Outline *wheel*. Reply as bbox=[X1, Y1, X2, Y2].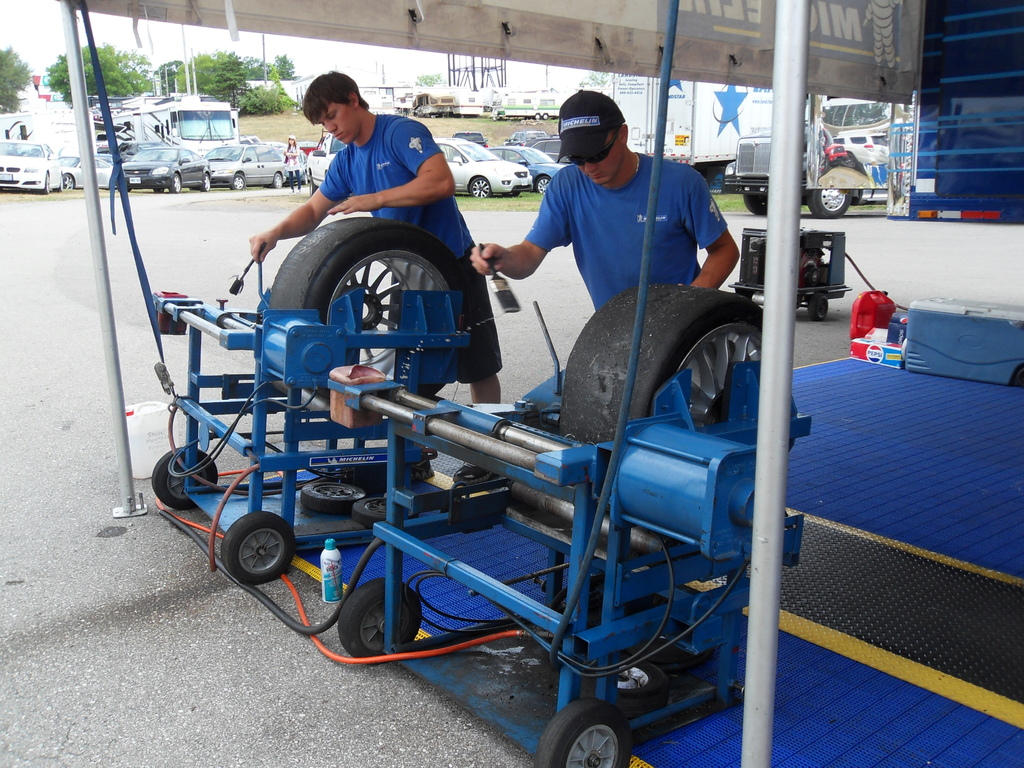
bbox=[558, 273, 781, 442].
